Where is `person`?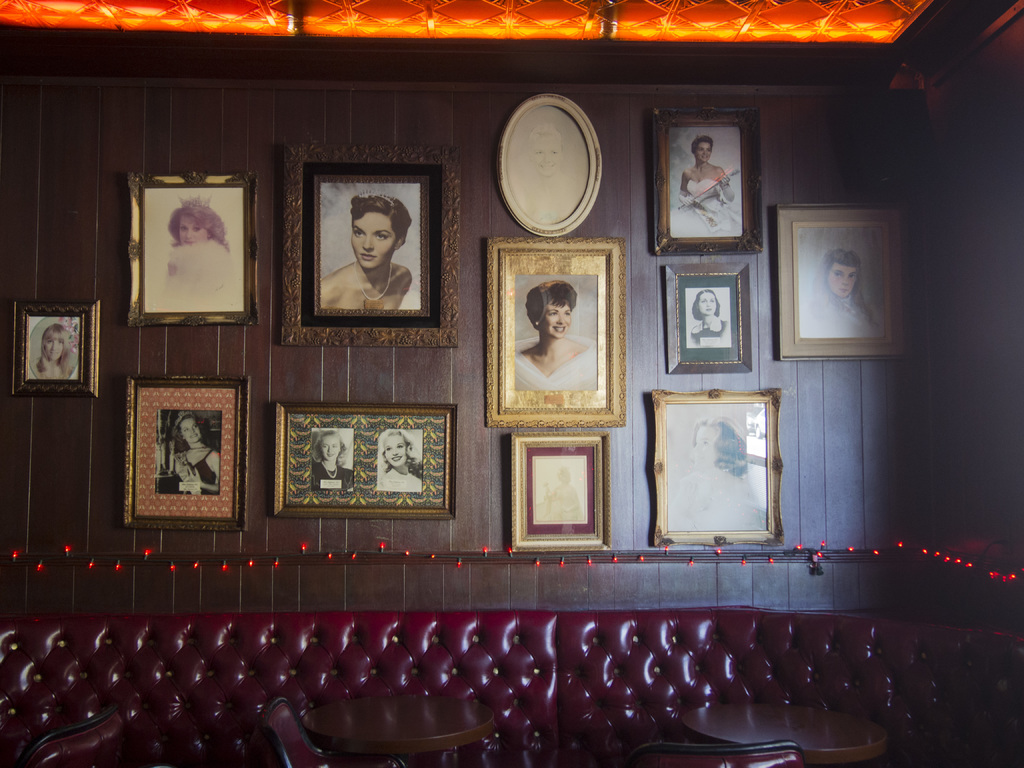
(left=320, top=195, right=417, bottom=314).
